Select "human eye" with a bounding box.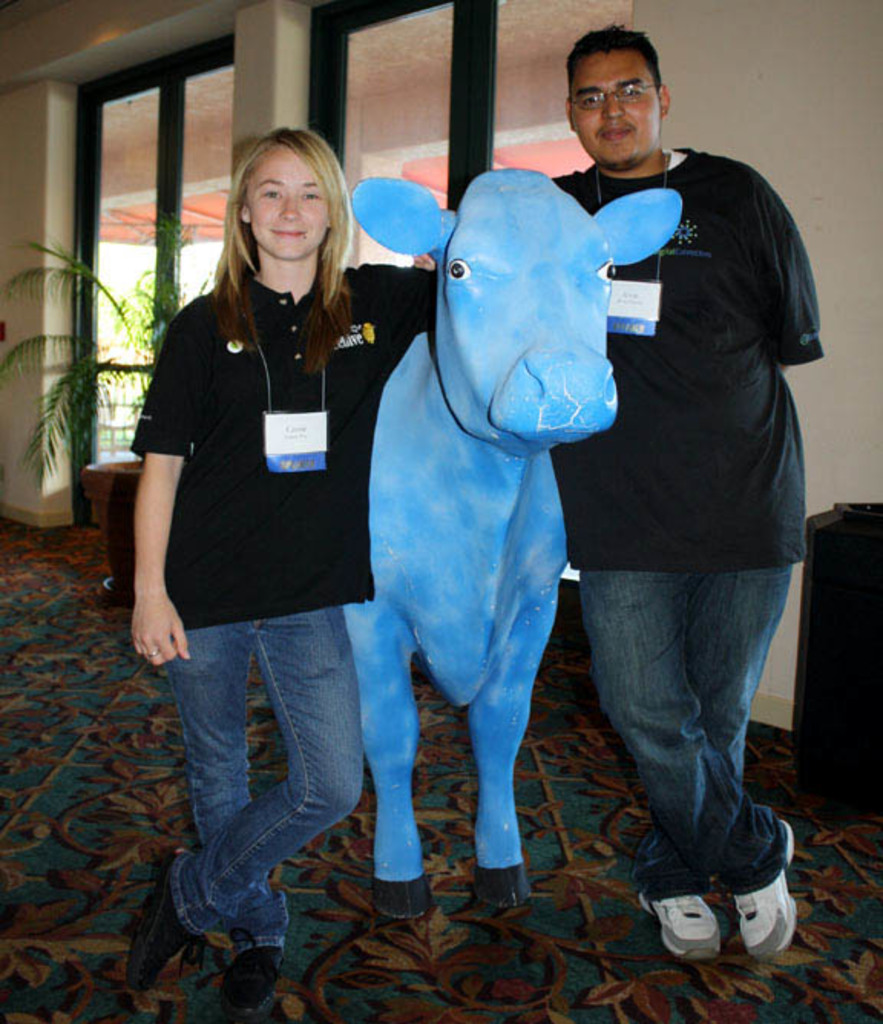
BBox(583, 92, 604, 110).
